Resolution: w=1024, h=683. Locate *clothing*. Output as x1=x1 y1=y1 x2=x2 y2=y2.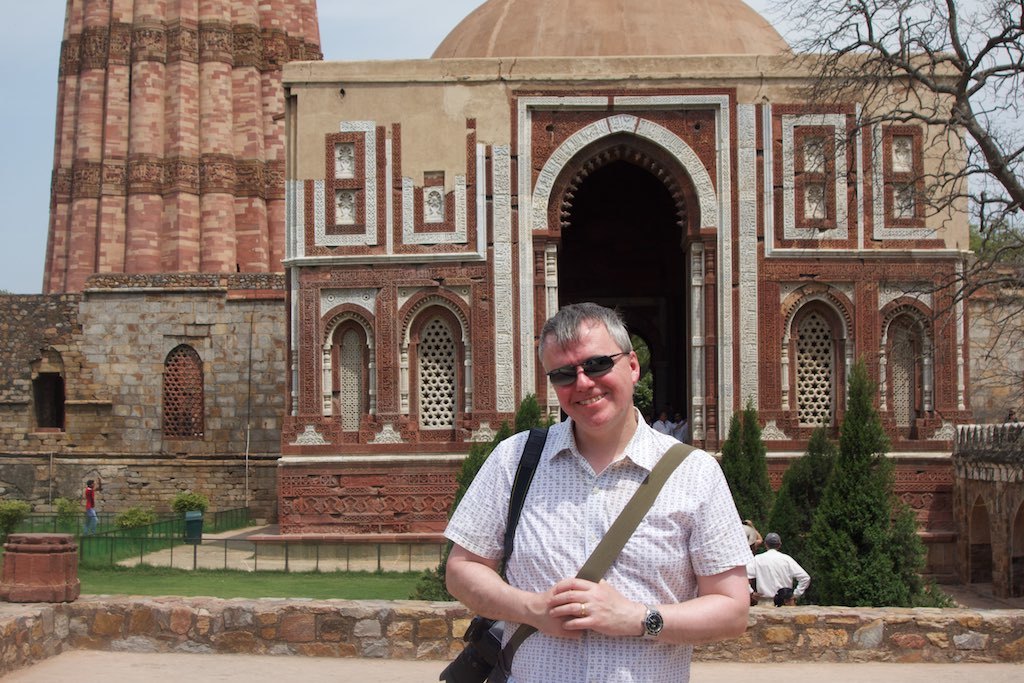
x1=653 y1=421 x2=679 y2=440.
